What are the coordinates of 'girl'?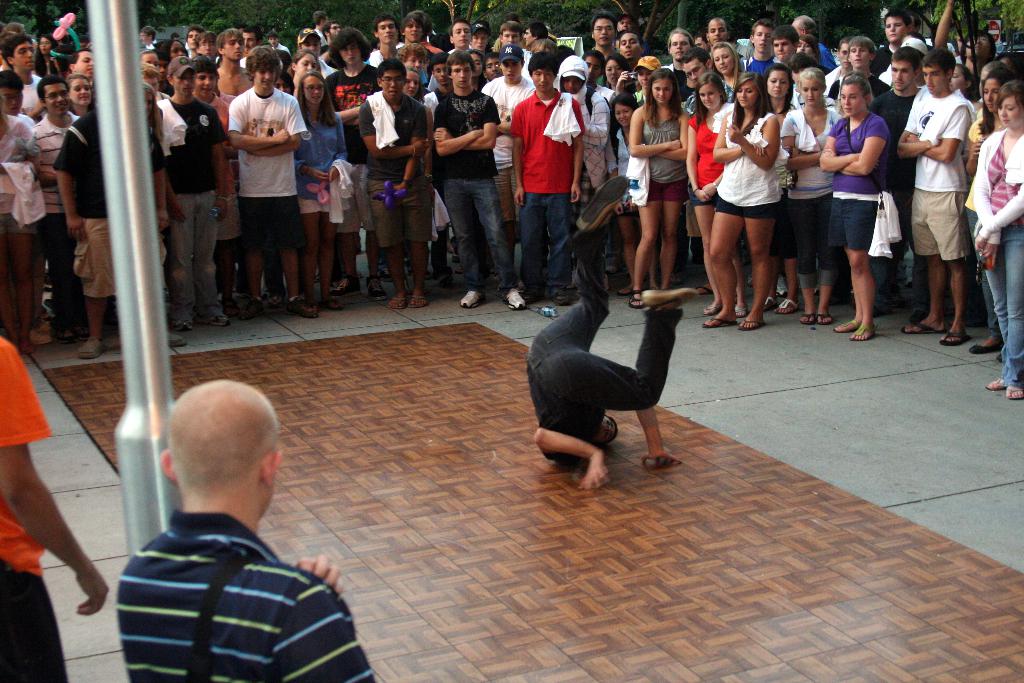
crop(607, 95, 659, 297).
